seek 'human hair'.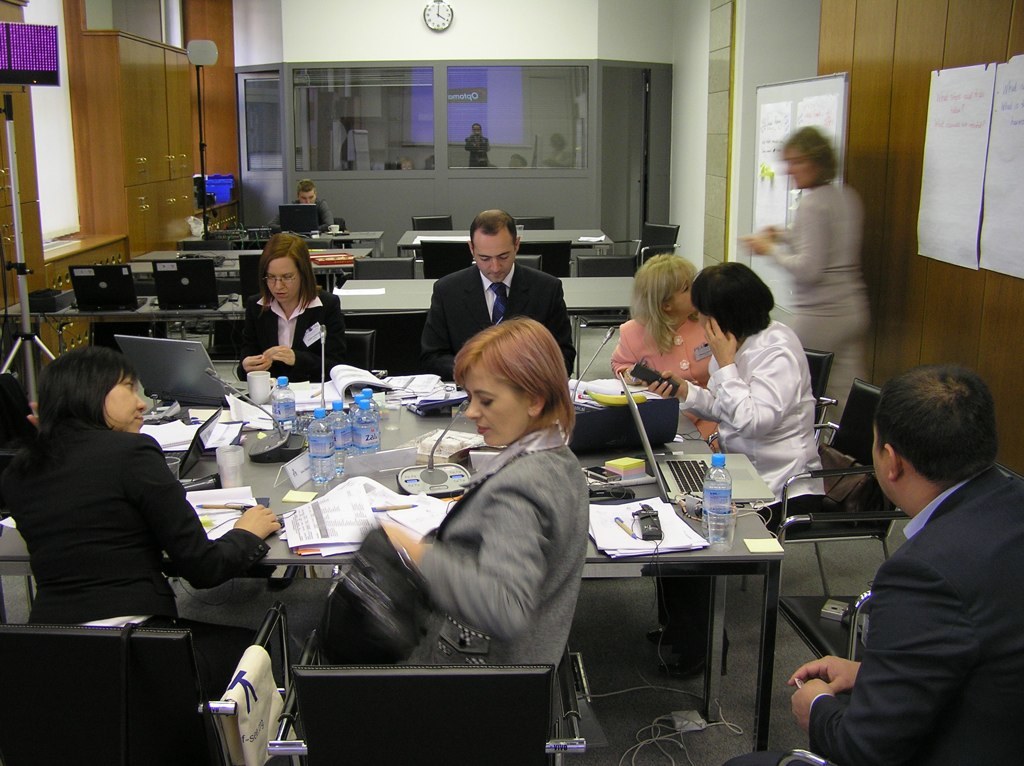
{"x1": 689, "y1": 259, "x2": 775, "y2": 340}.
